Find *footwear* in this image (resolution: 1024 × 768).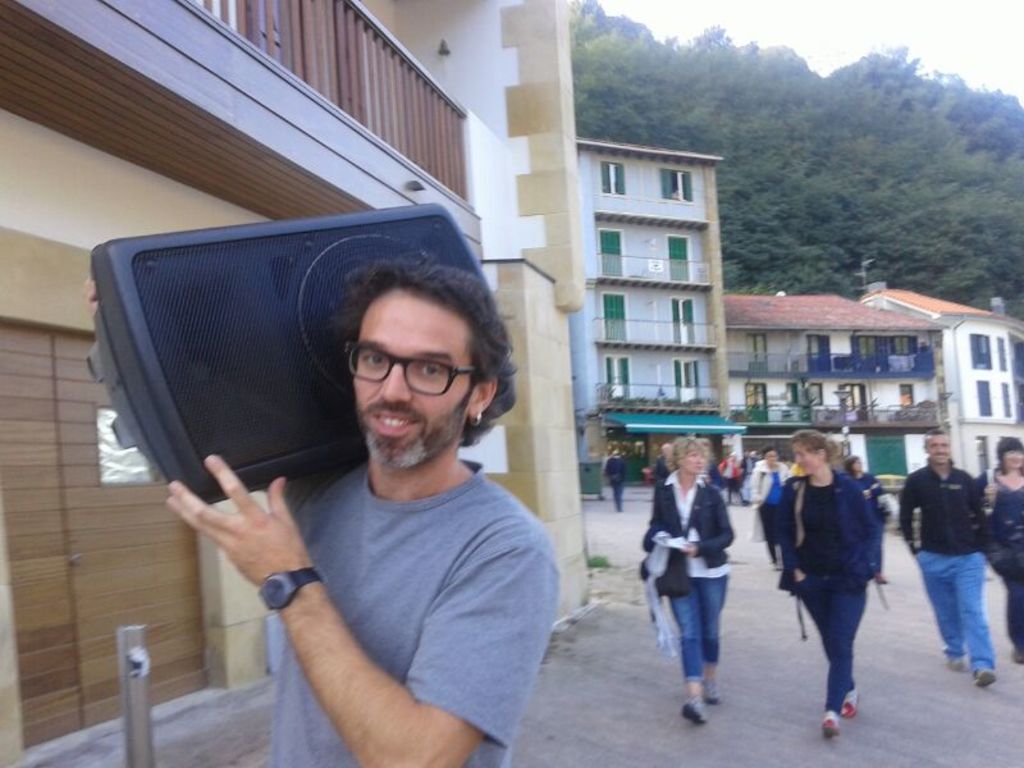
(x1=677, y1=694, x2=709, y2=727).
